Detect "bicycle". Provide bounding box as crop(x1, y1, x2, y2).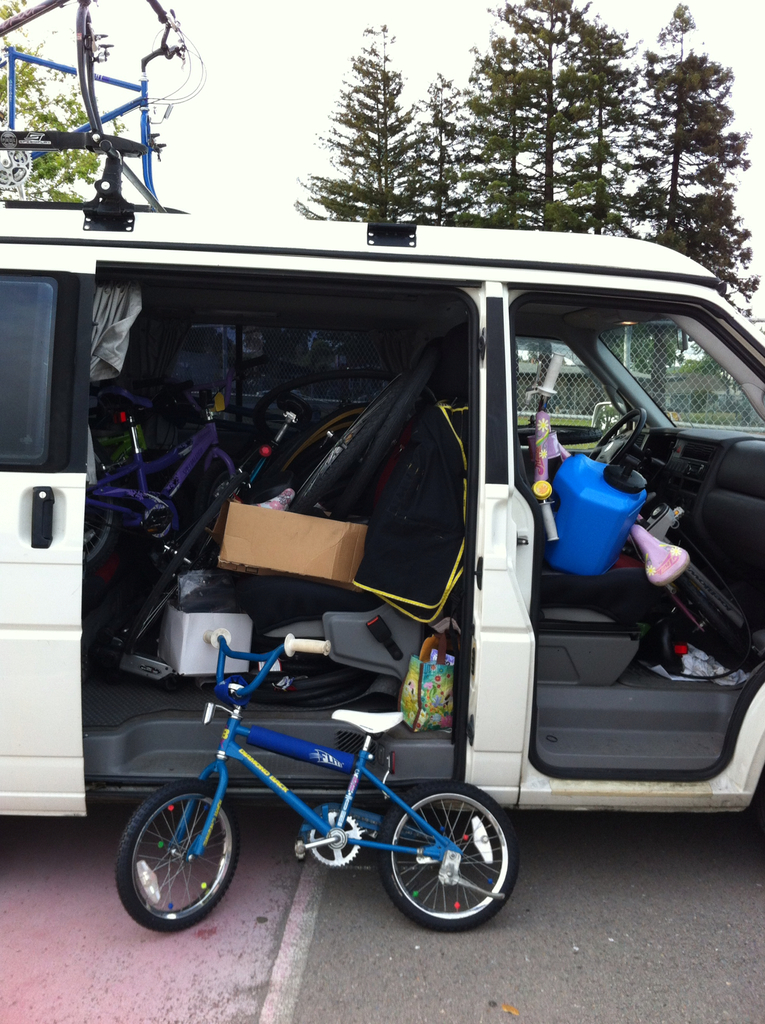
crop(115, 631, 525, 939).
